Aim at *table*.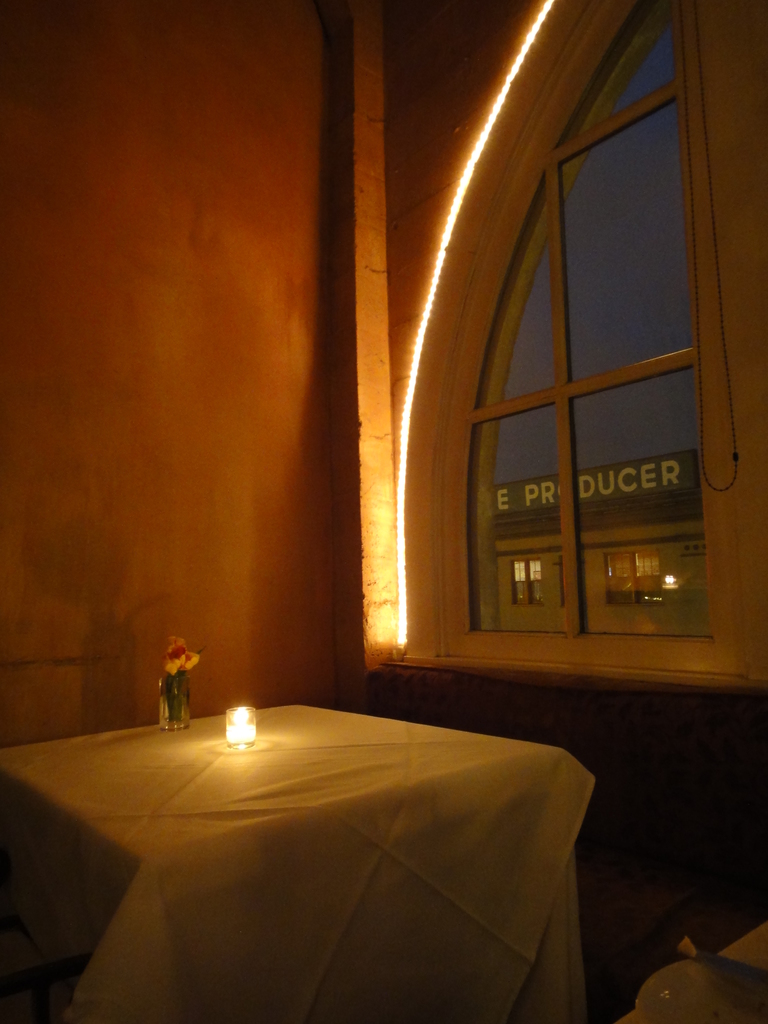
Aimed at BBox(0, 664, 616, 1023).
